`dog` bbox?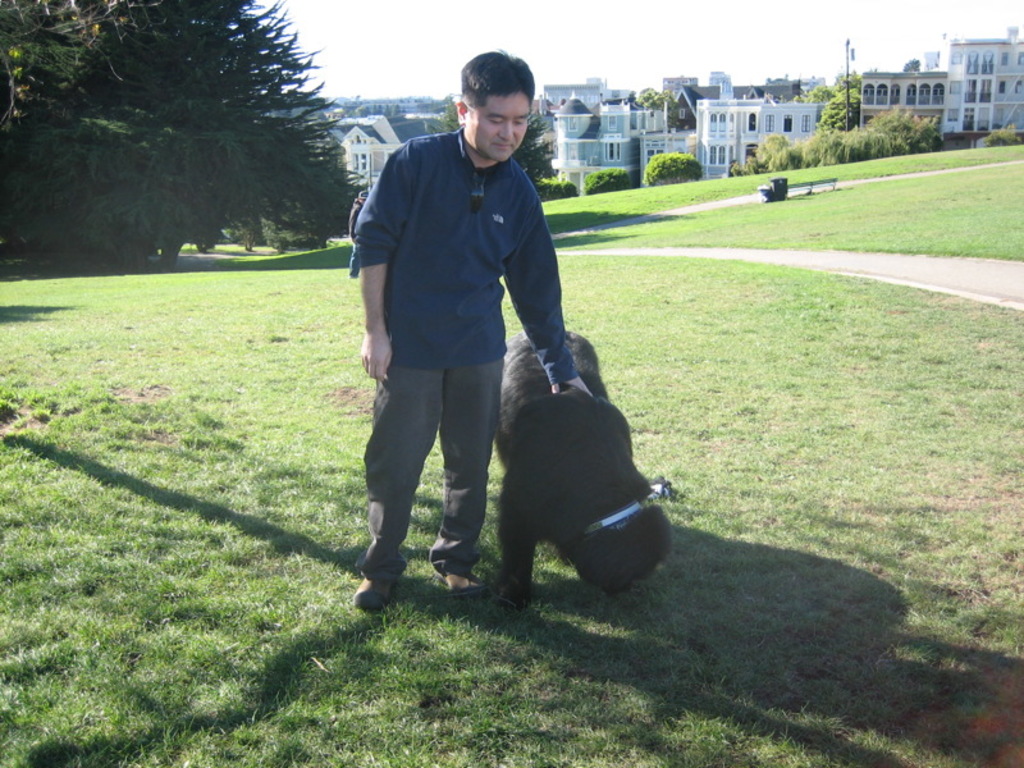
box(489, 325, 672, 611)
